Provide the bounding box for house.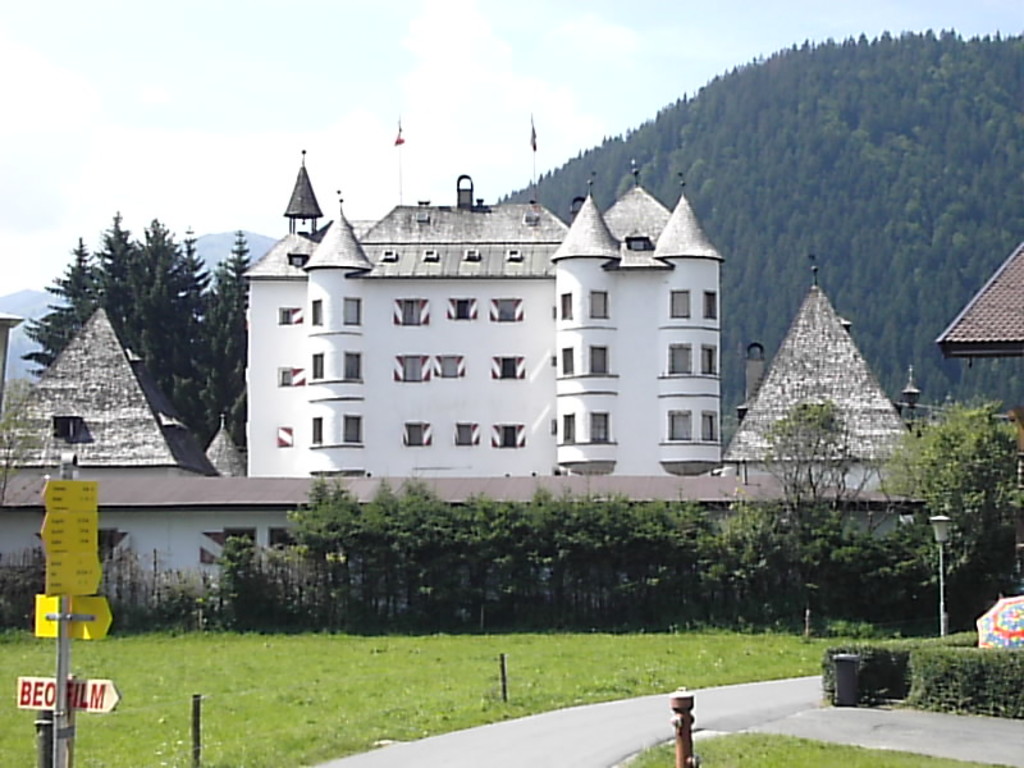
(x1=721, y1=250, x2=963, y2=515).
